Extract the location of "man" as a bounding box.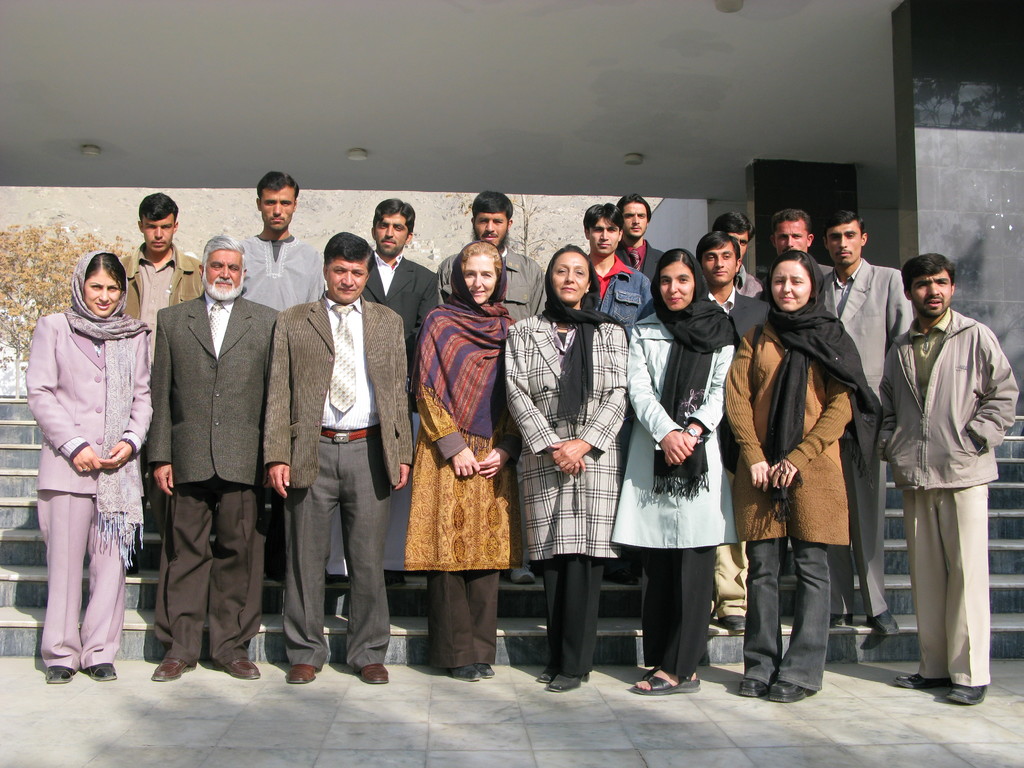
detection(686, 230, 780, 634).
